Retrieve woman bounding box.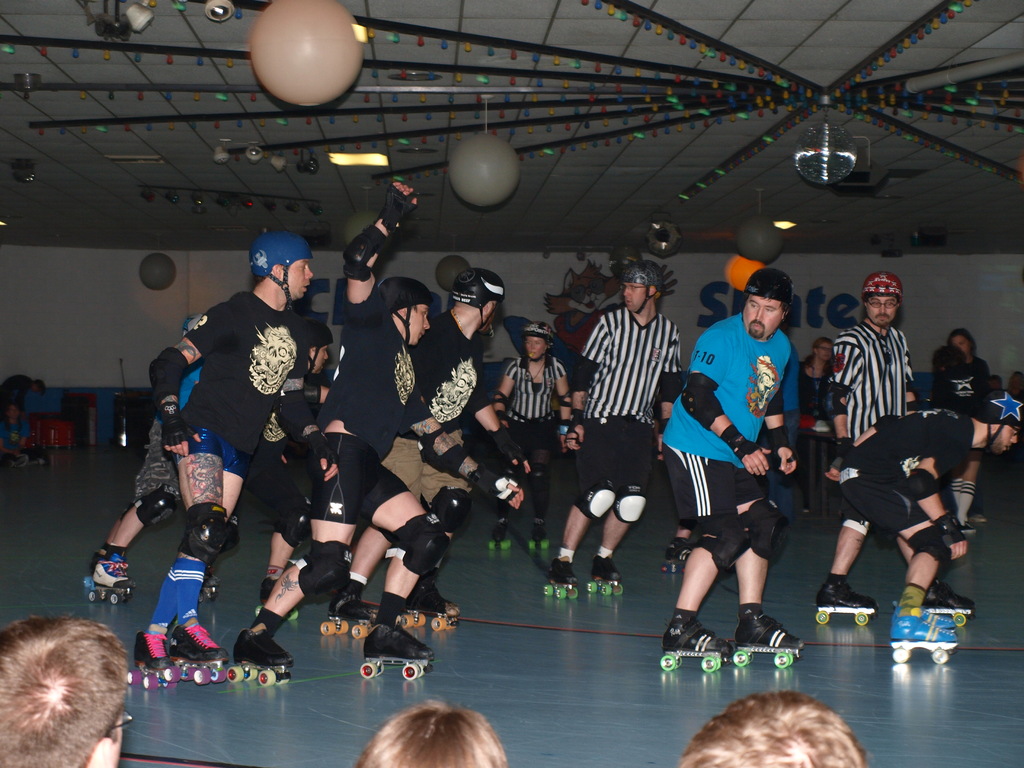
Bounding box: <box>796,337,831,515</box>.
